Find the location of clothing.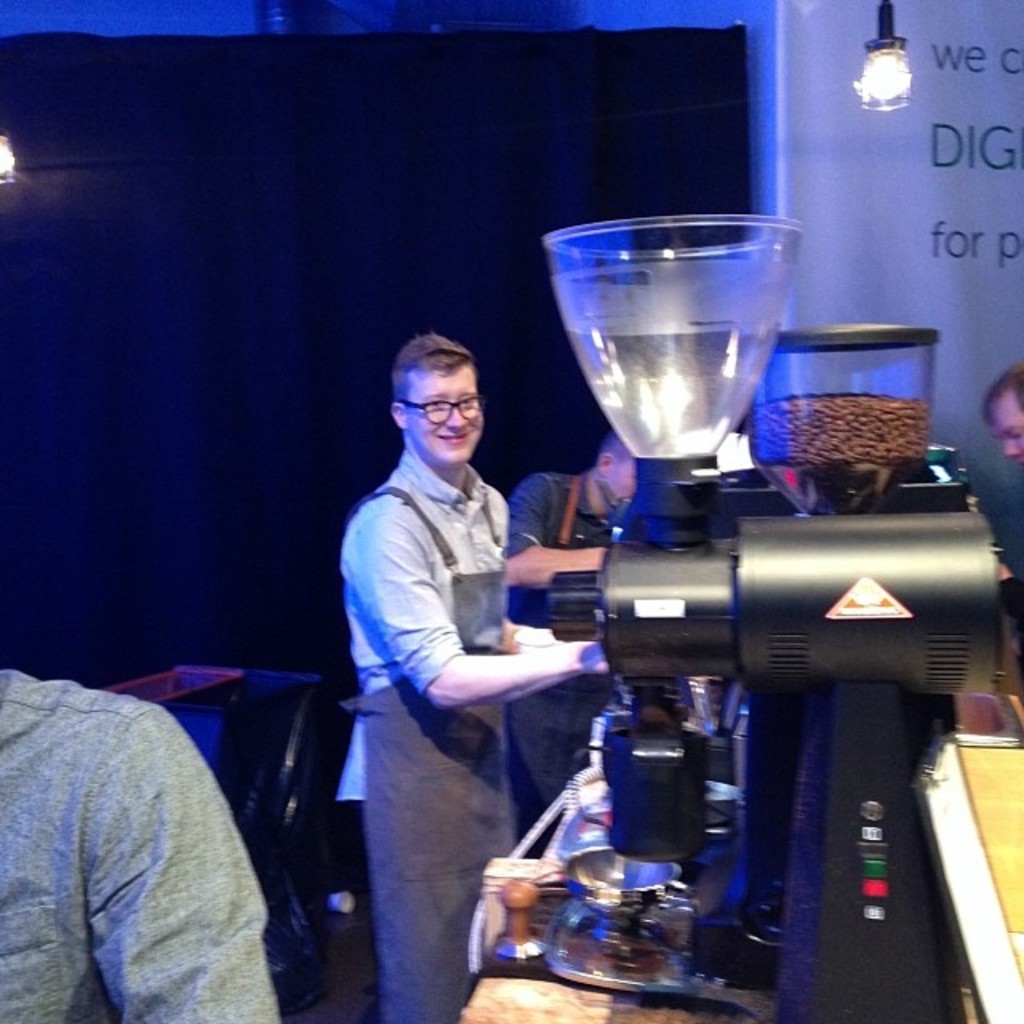
Location: x1=0, y1=670, x2=283, y2=1022.
